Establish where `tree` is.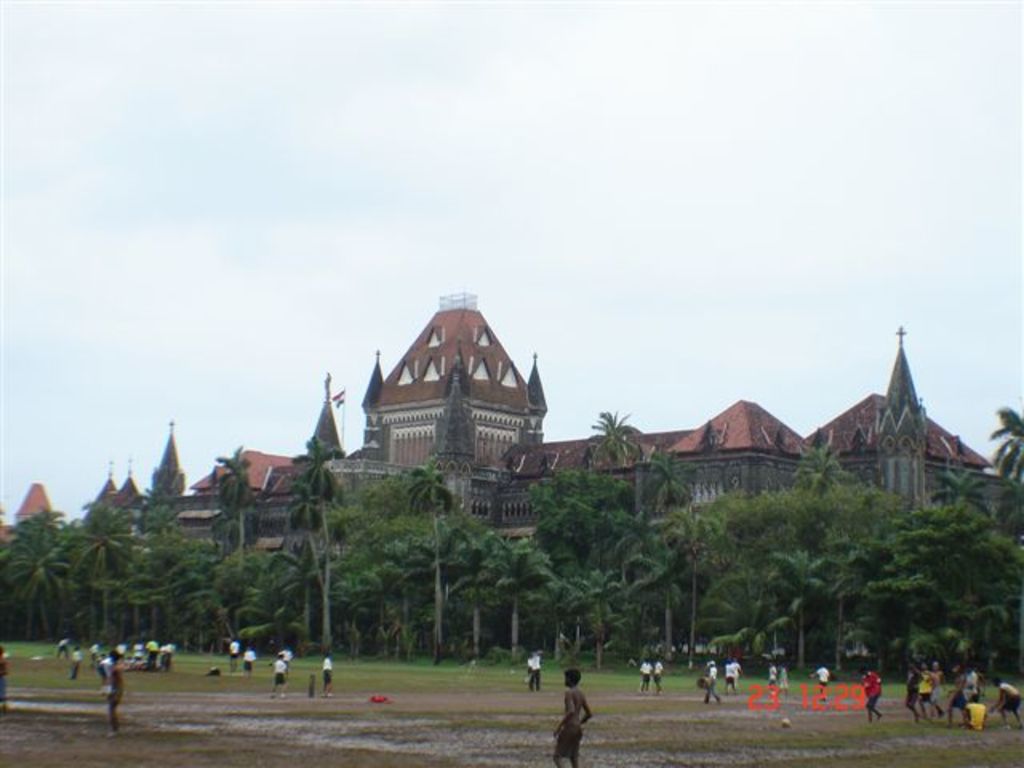
Established at 278,477,320,614.
